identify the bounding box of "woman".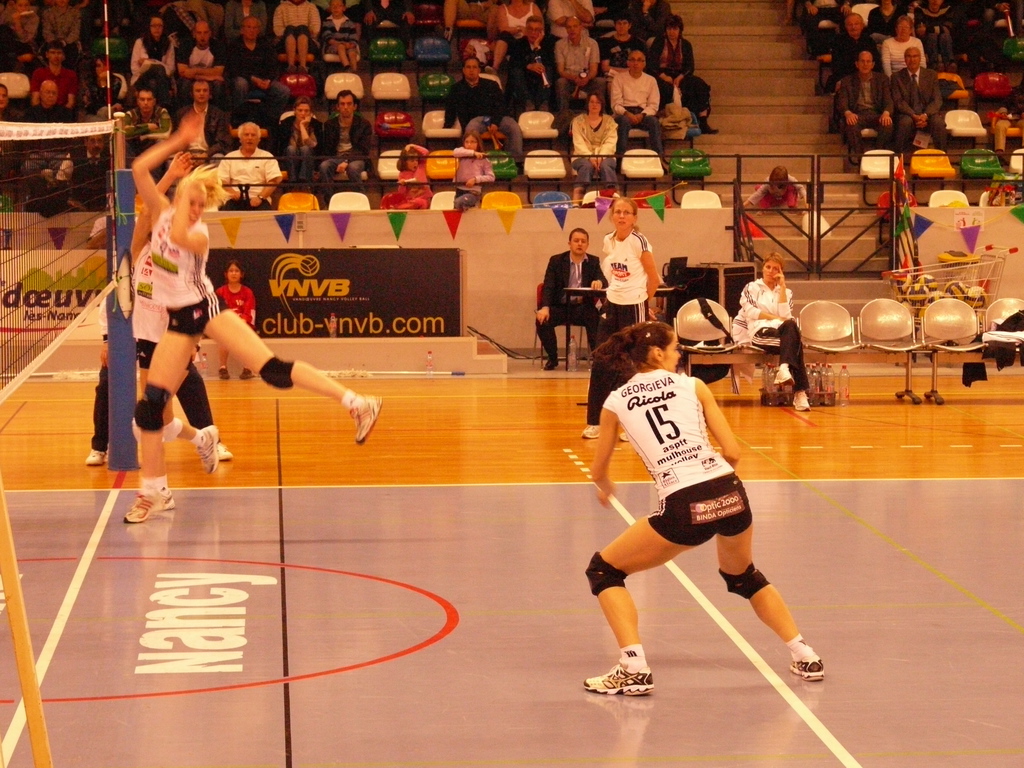
[865, 0, 908, 39].
